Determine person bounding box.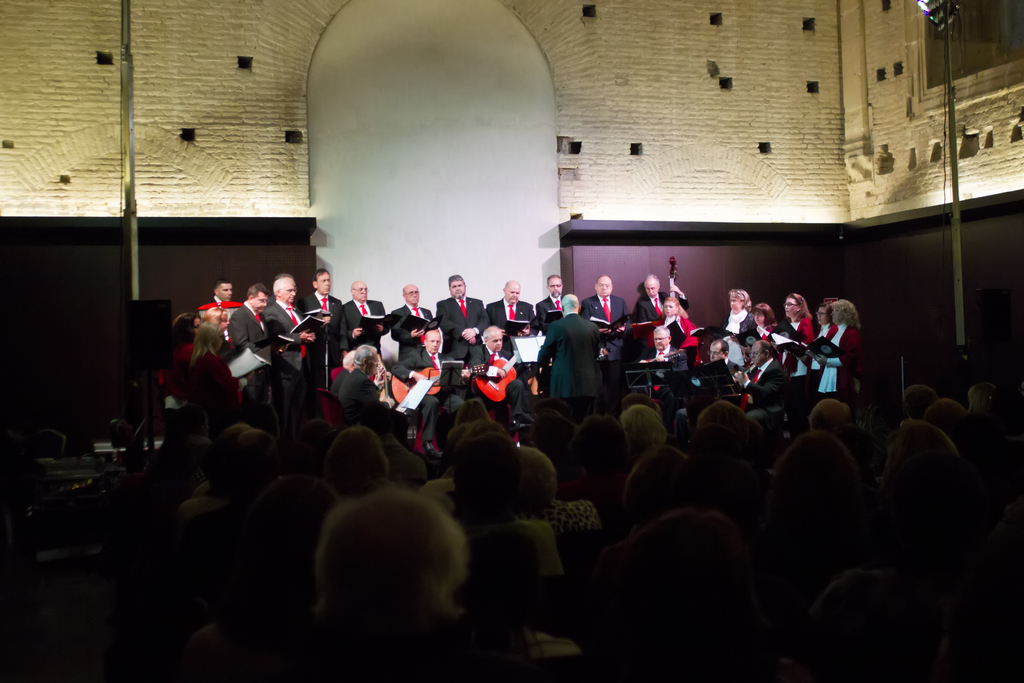
Determined: Rect(747, 300, 778, 340).
